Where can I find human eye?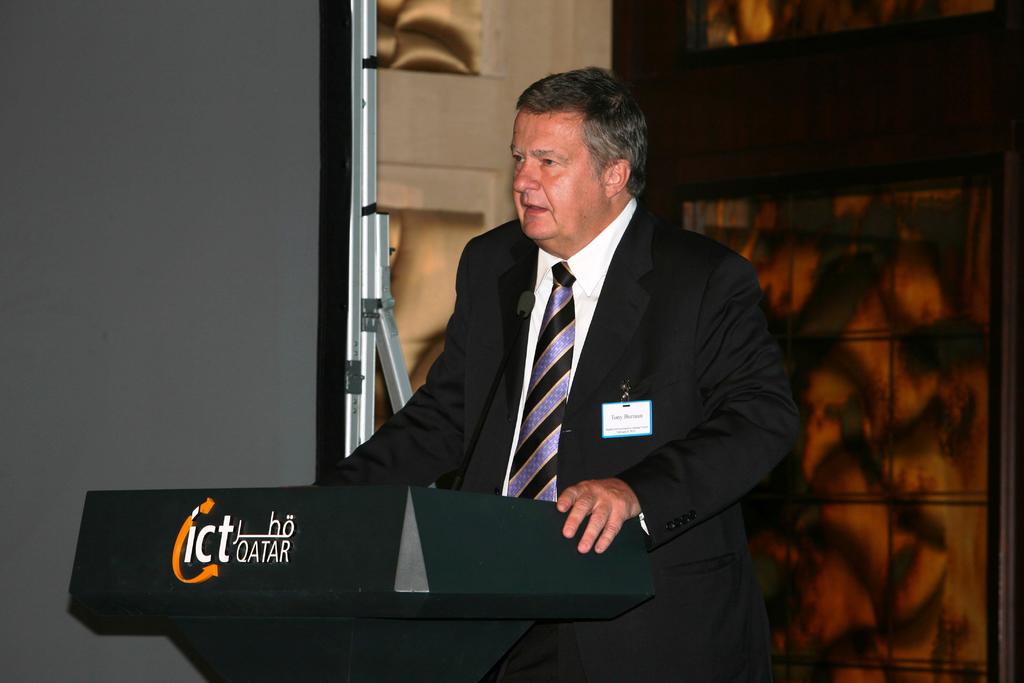
You can find it at box(510, 152, 524, 164).
